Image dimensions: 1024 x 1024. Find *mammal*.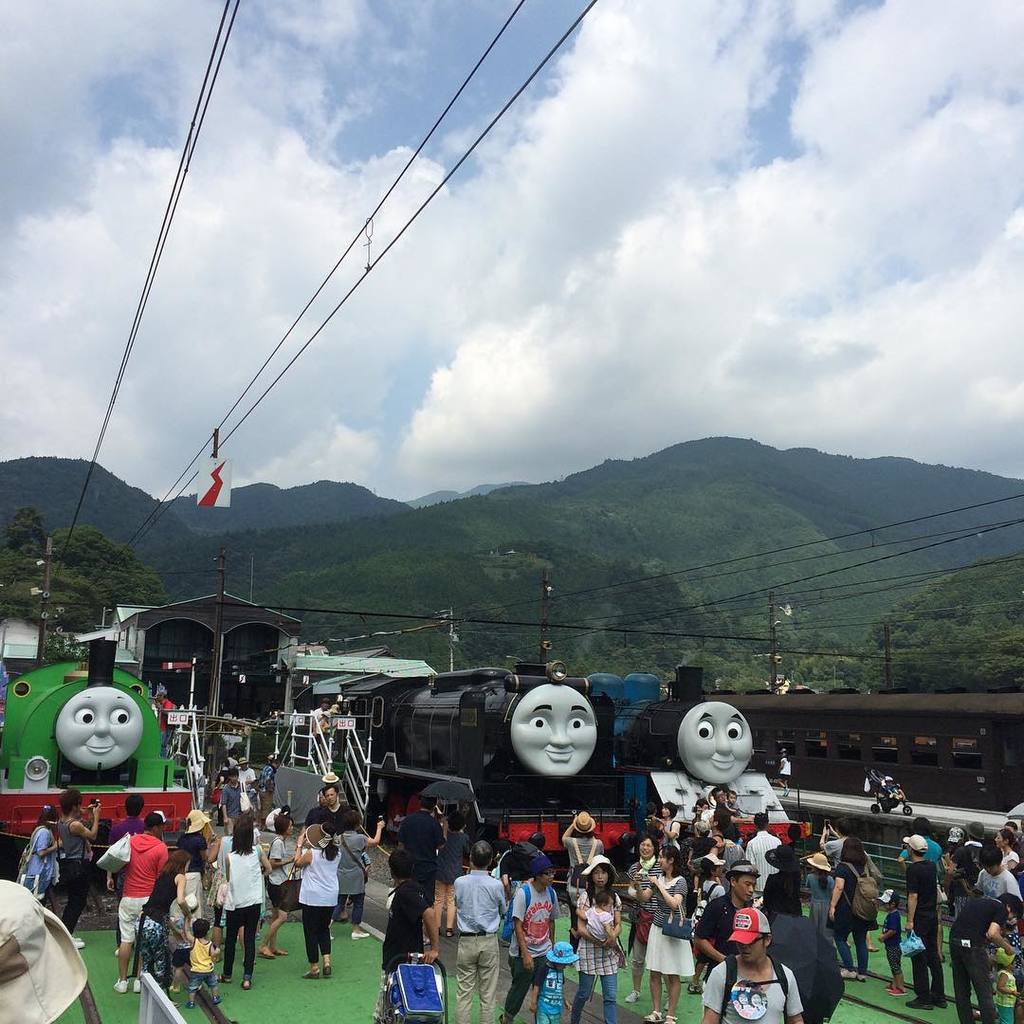
114/817/174/995.
